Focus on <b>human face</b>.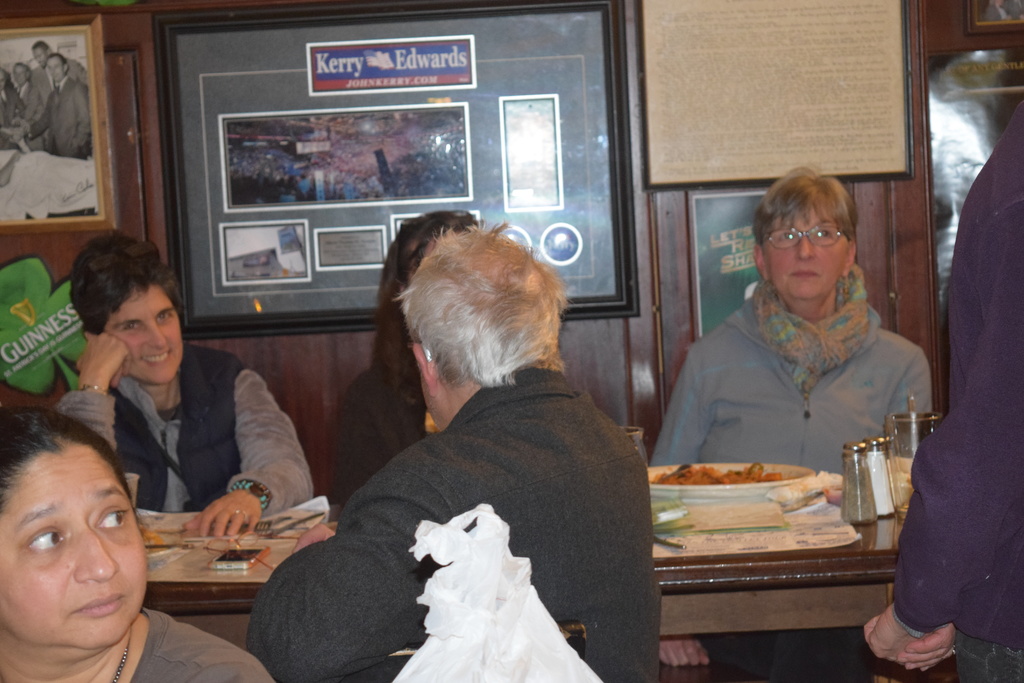
Focused at region(101, 283, 182, 379).
